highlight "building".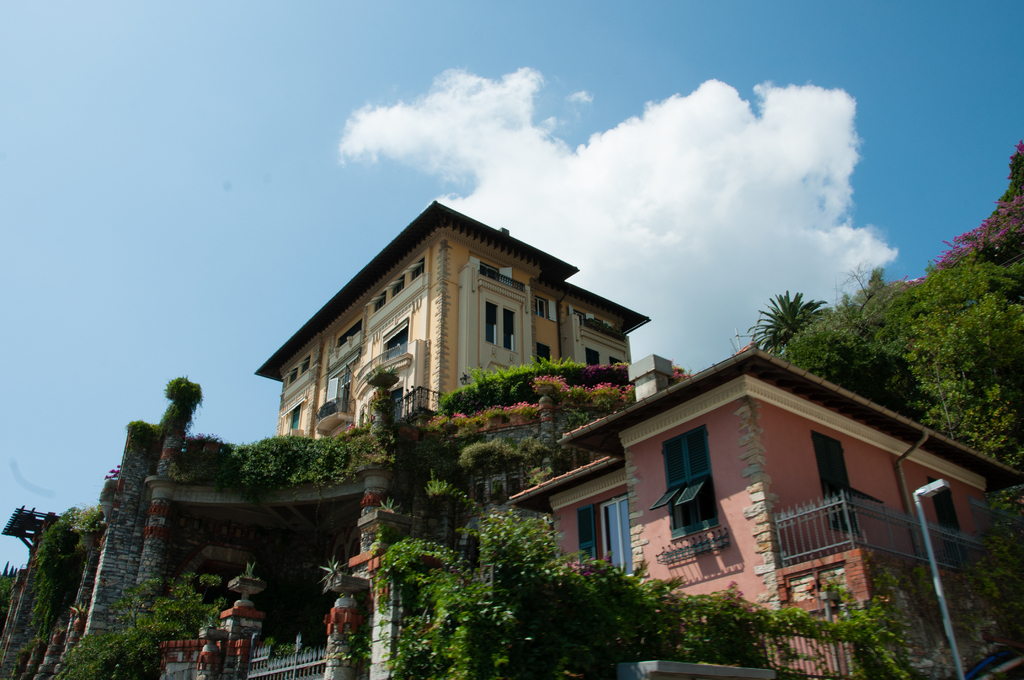
Highlighted region: pyautogui.locateOnScreen(255, 197, 649, 460).
